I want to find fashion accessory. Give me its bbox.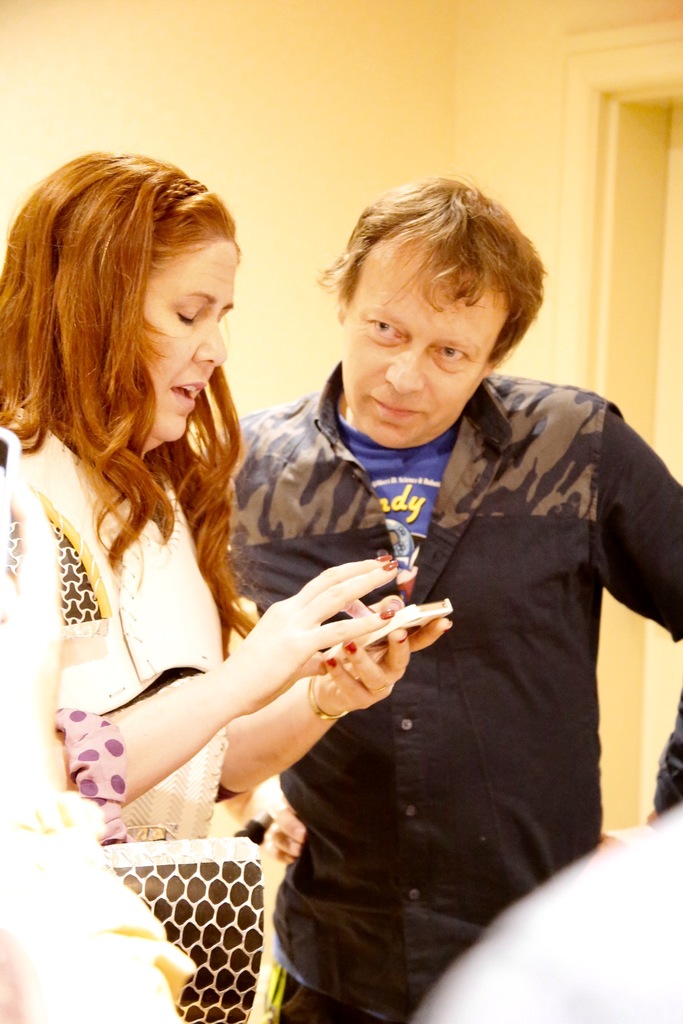
[left=306, top=679, right=352, bottom=725].
